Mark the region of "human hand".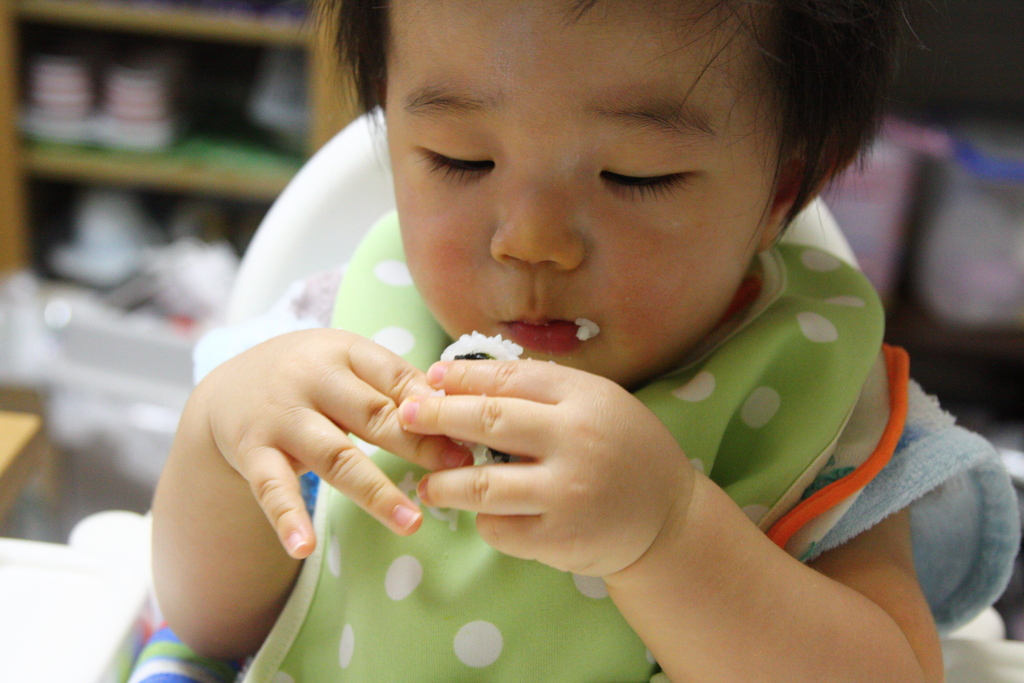
Region: (x1=202, y1=323, x2=479, y2=563).
